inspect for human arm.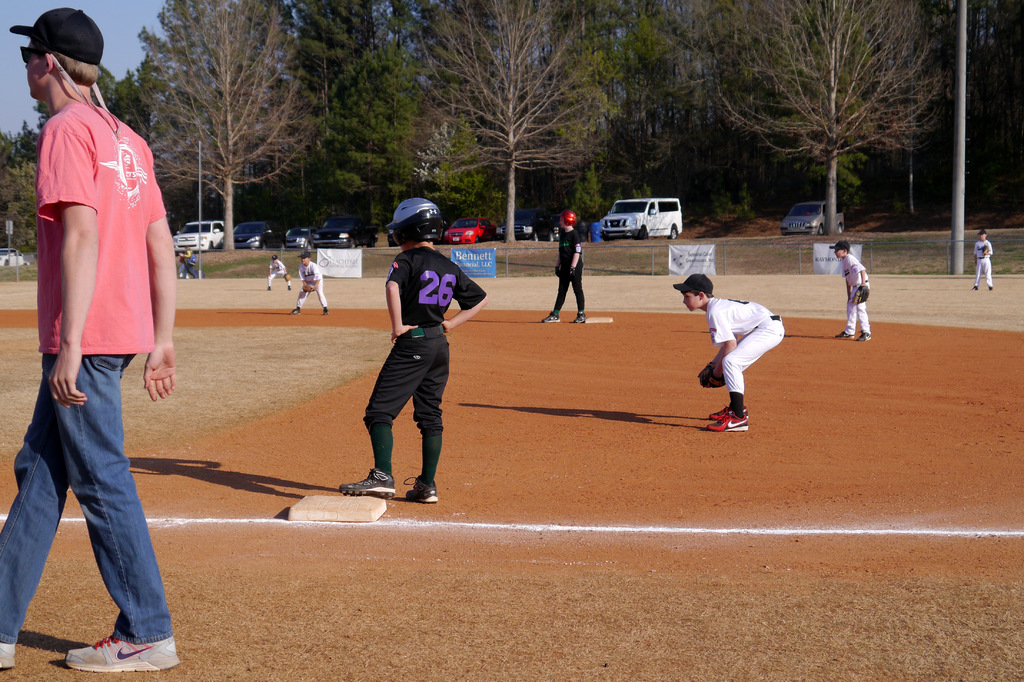
Inspection: rect(972, 240, 980, 266).
